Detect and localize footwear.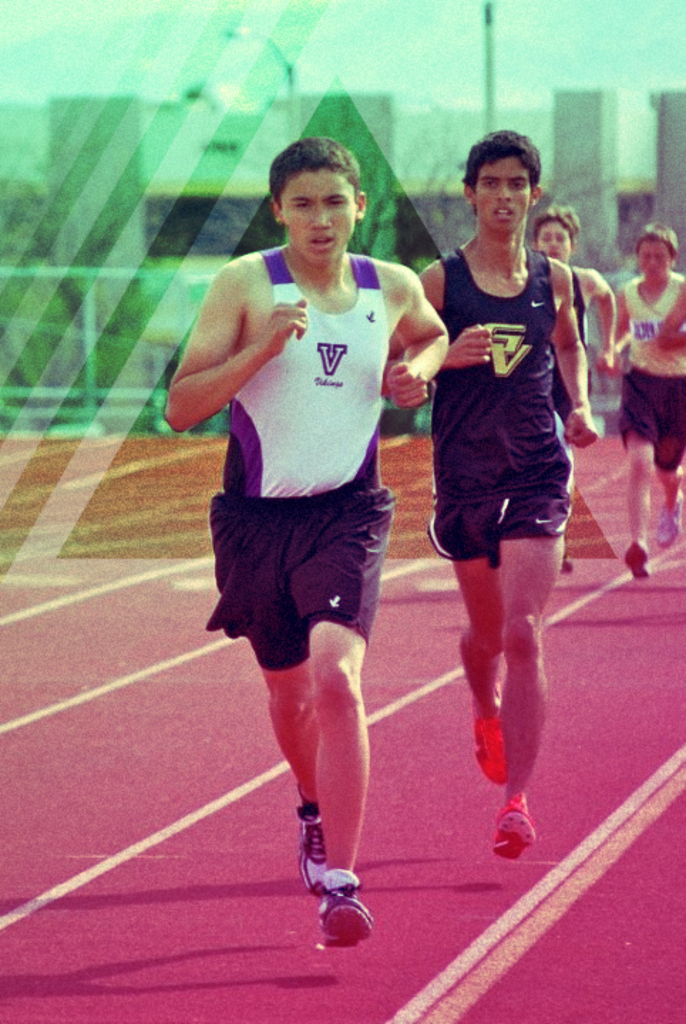
Localized at Rect(316, 885, 374, 951).
